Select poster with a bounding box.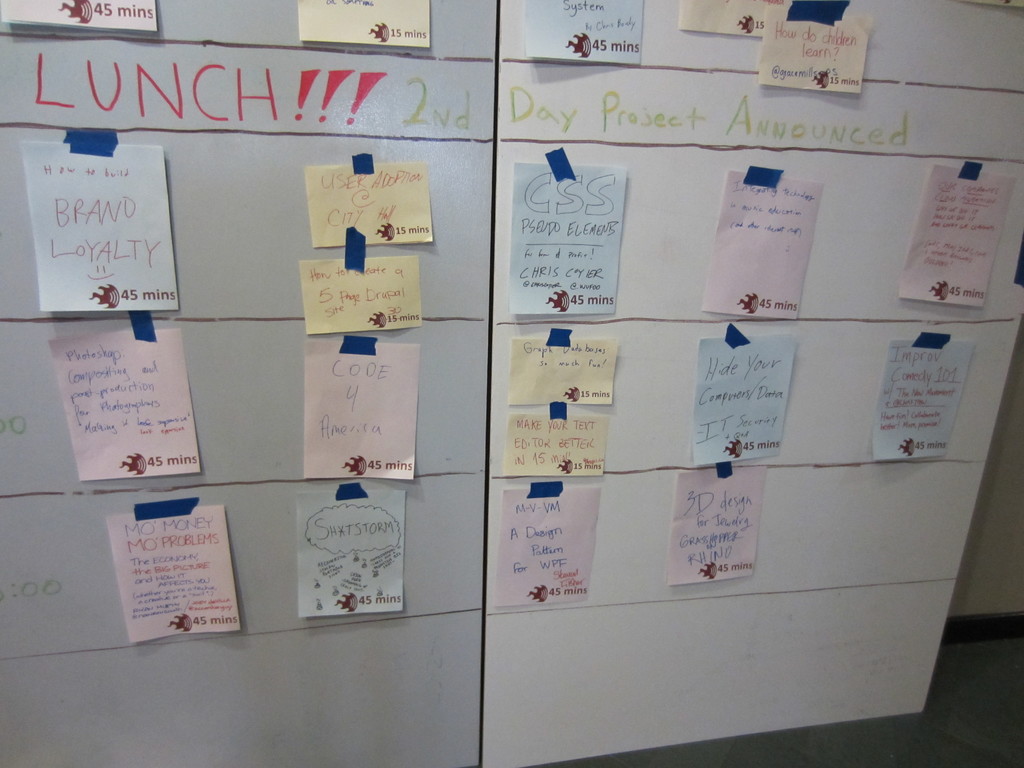
x1=298, y1=341, x2=417, y2=479.
